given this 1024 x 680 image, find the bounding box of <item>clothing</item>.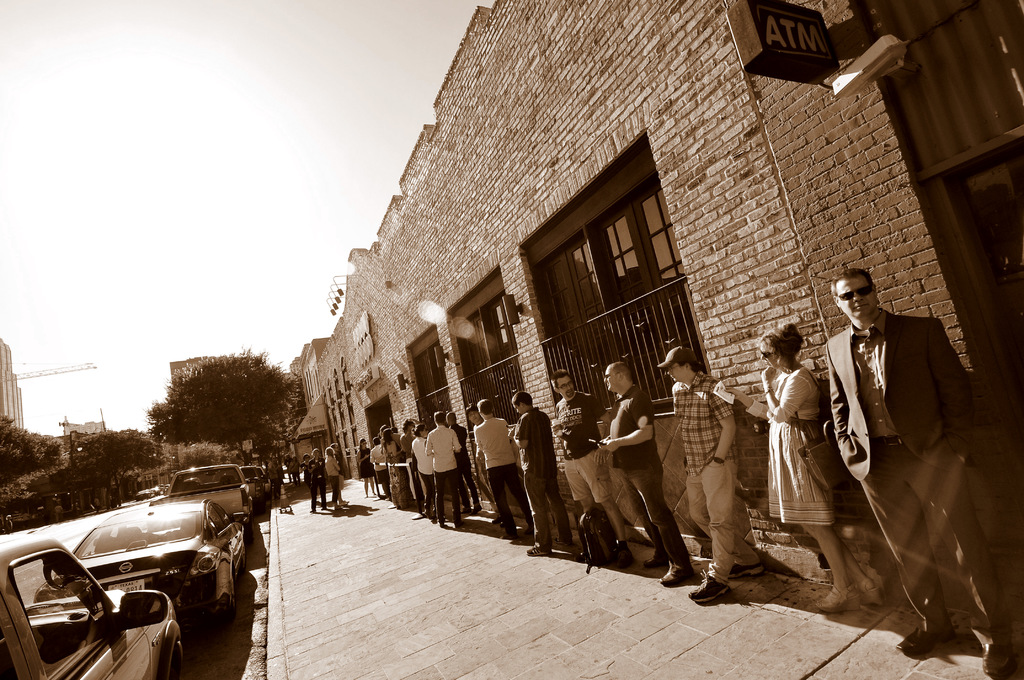
(left=515, top=405, right=556, bottom=552).
